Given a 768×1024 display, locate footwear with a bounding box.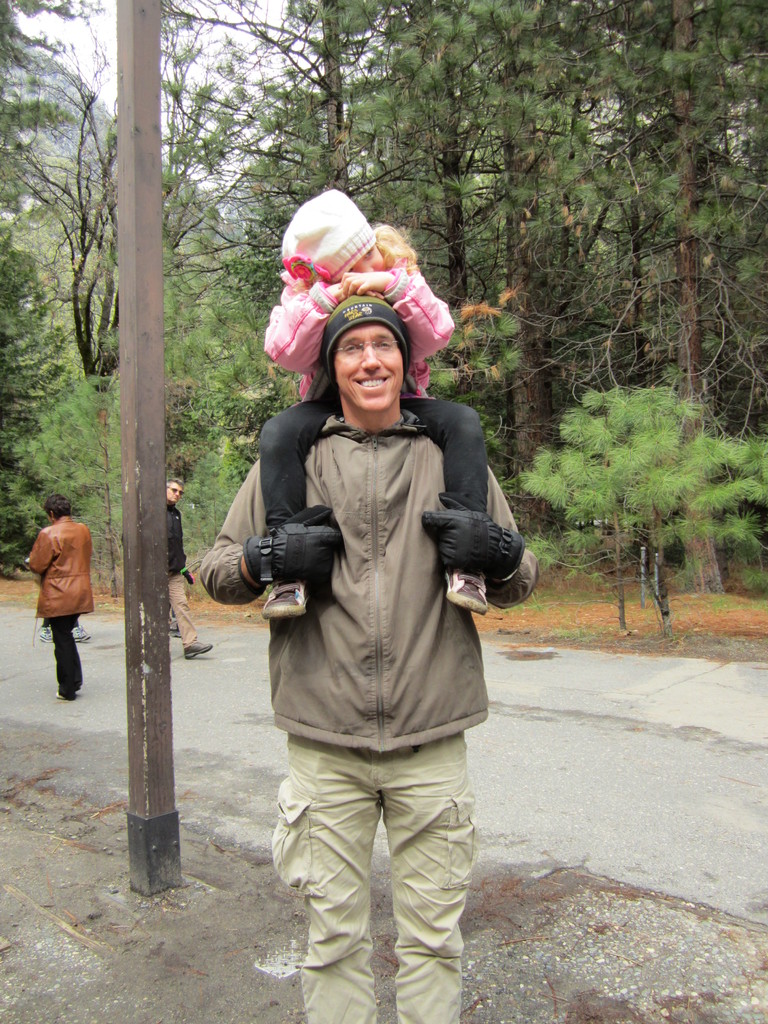
Located: 184, 640, 213, 662.
